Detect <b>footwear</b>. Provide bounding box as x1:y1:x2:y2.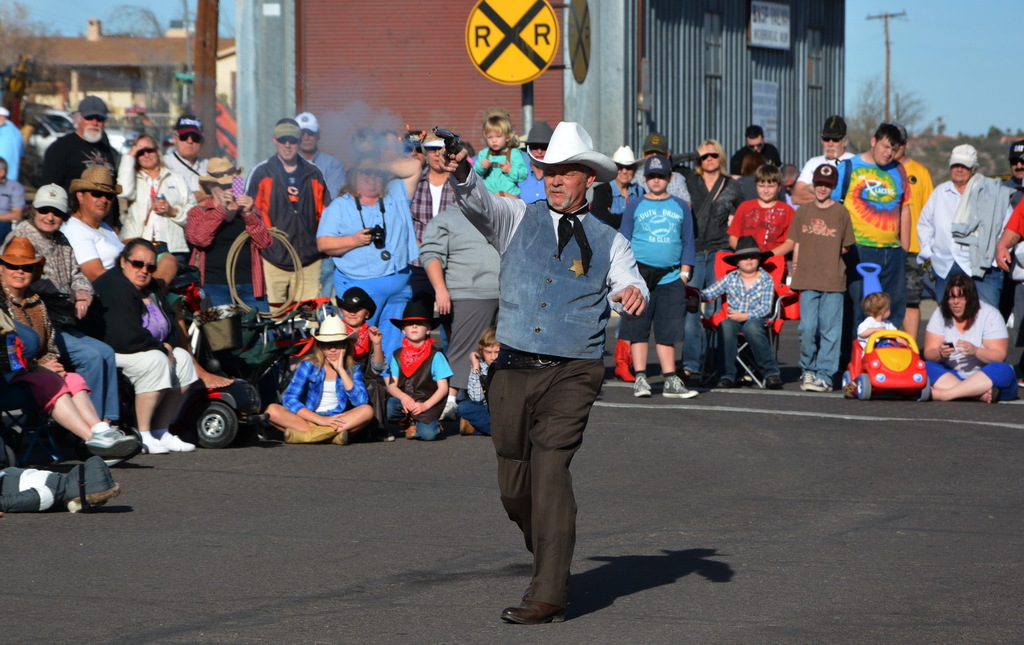
284:423:336:441.
